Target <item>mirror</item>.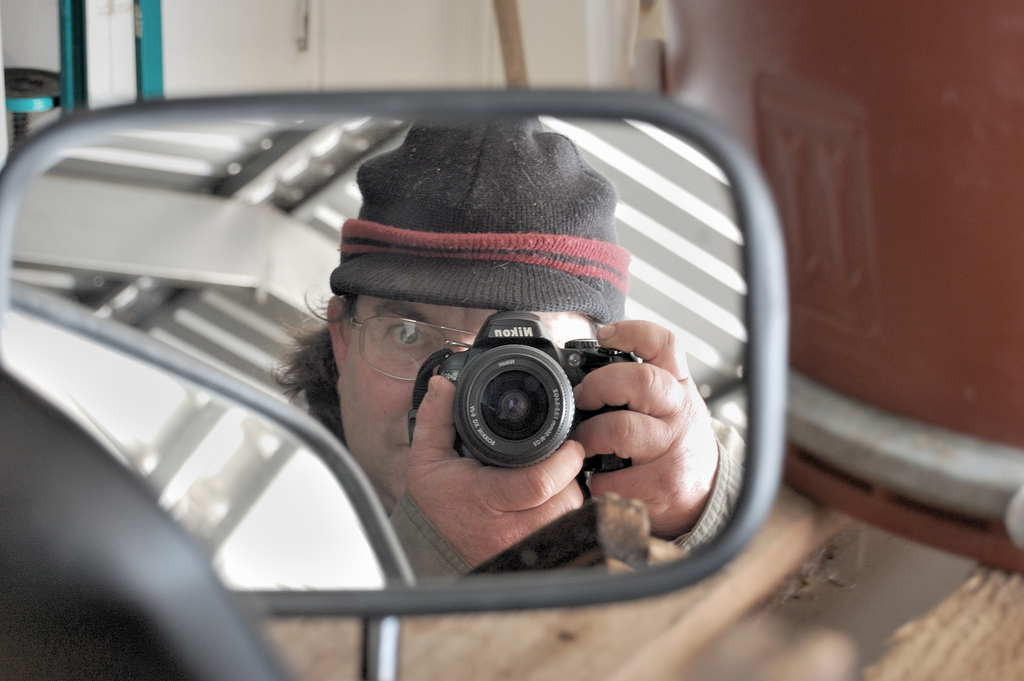
Target region: locate(3, 117, 752, 582).
